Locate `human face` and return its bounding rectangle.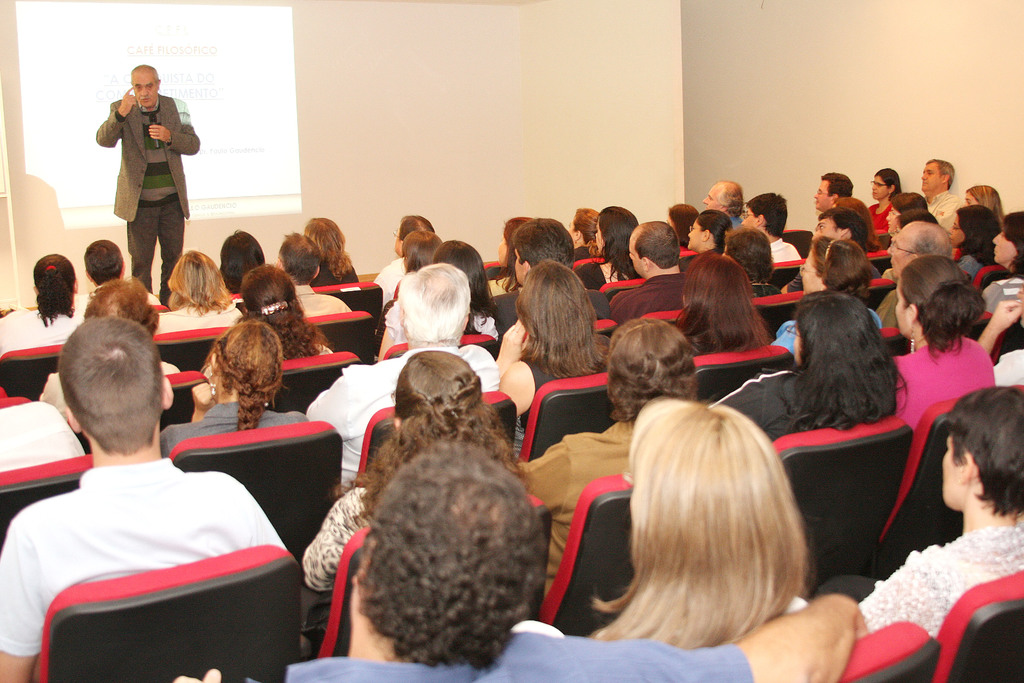
BBox(742, 207, 755, 226).
